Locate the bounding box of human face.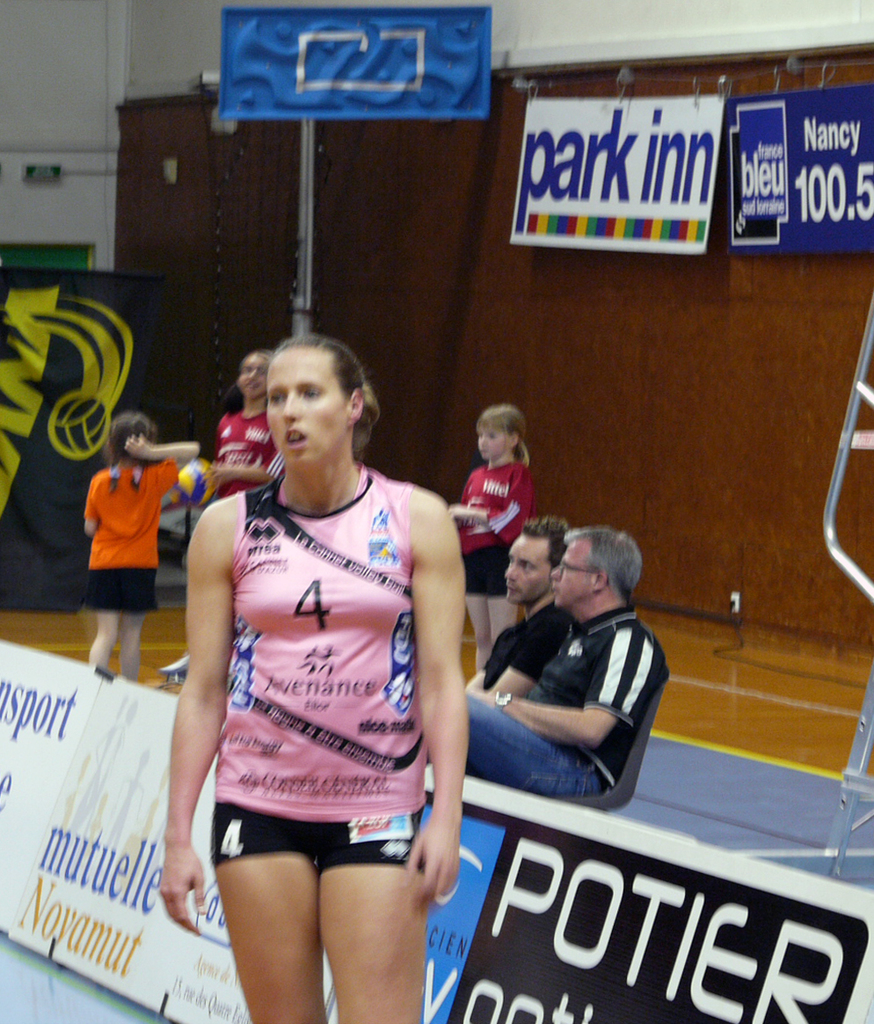
Bounding box: Rect(549, 544, 588, 602).
